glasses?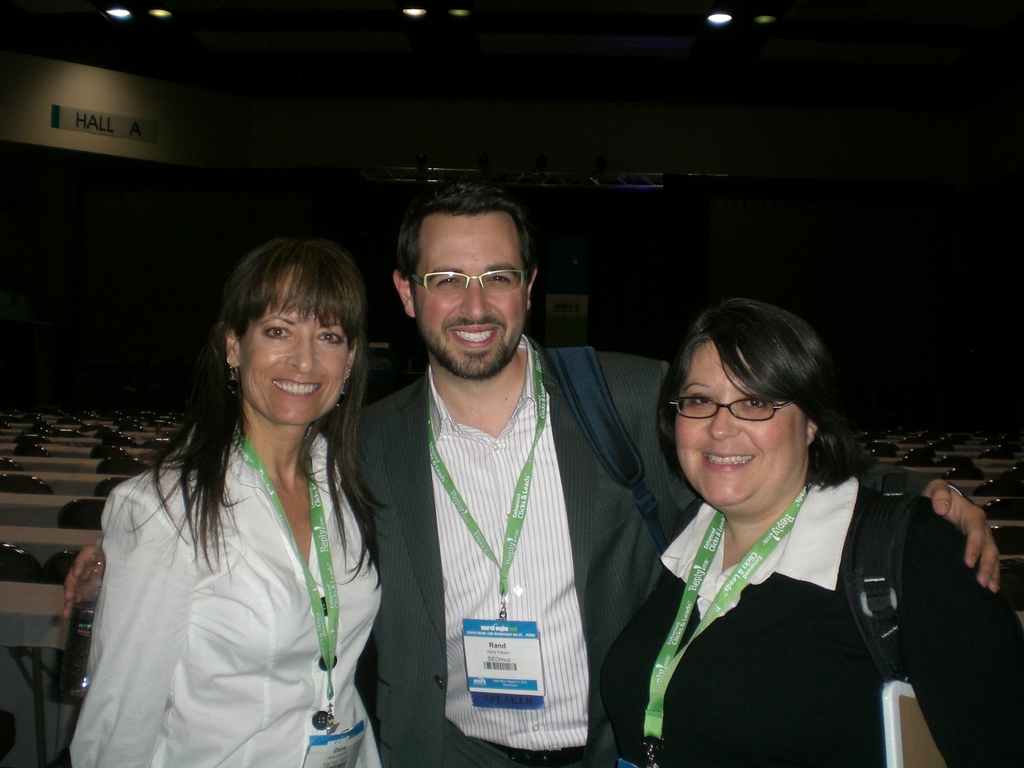
<region>405, 271, 532, 298</region>
